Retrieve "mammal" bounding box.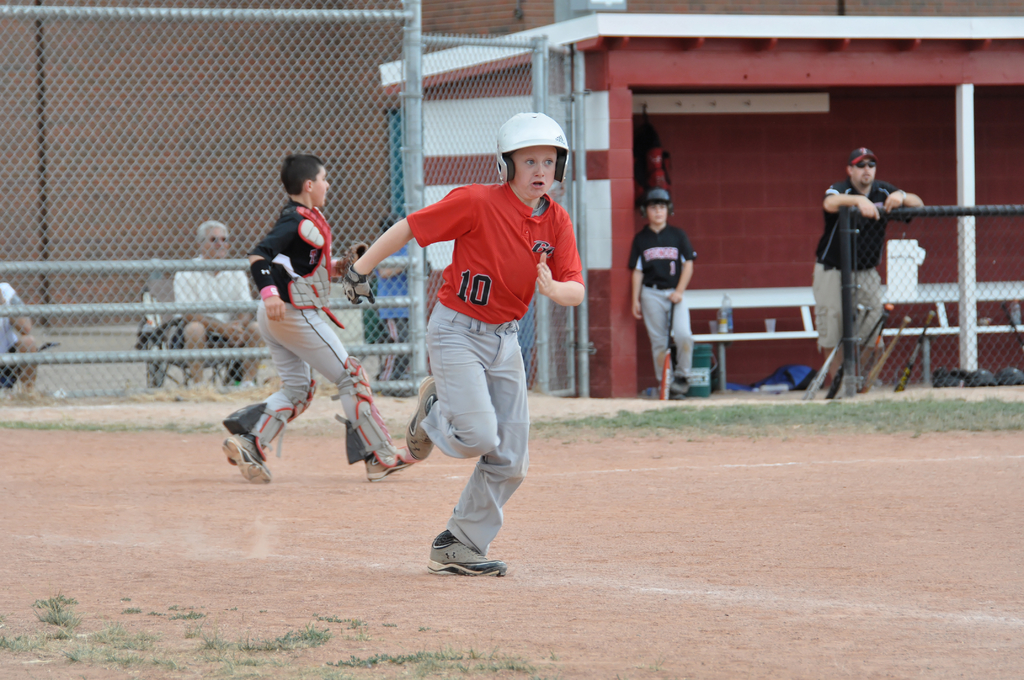
Bounding box: box(0, 282, 36, 396).
